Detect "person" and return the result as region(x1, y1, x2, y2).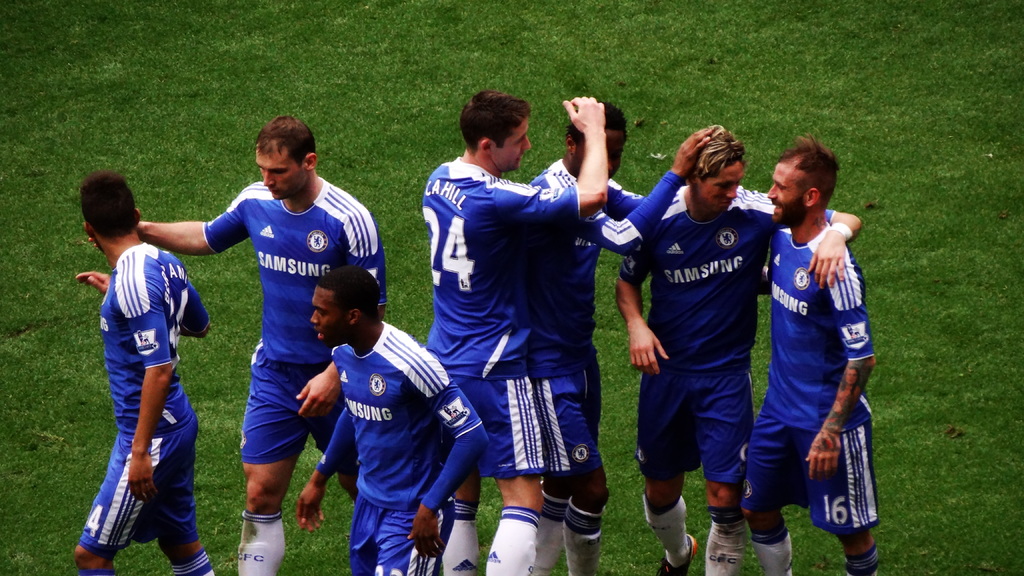
region(740, 131, 883, 575).
